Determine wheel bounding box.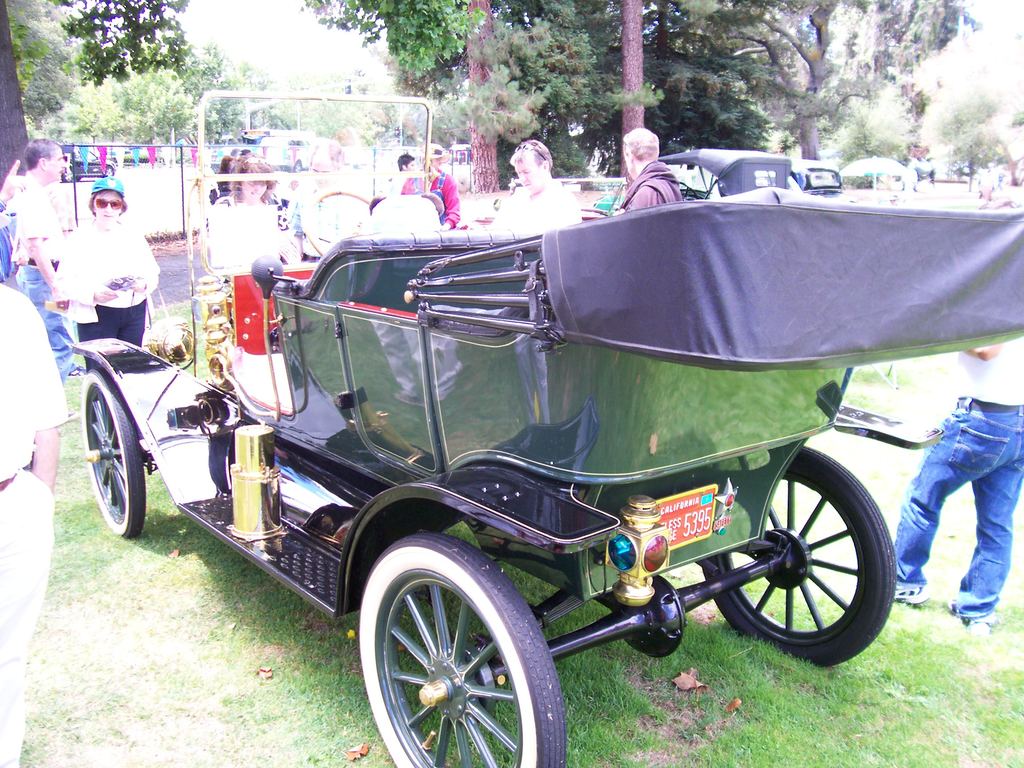
Determined: pyautogui.locateOnScreen(82, 369, 147, 539).
